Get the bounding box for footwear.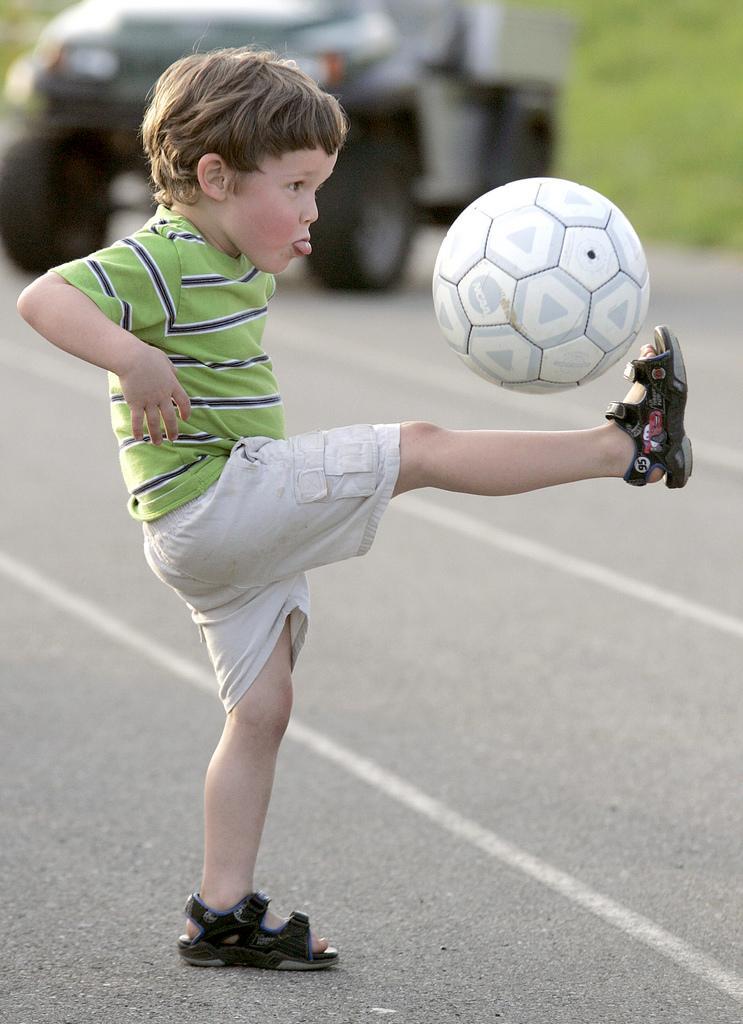
region(607, 315, 692, 488).
